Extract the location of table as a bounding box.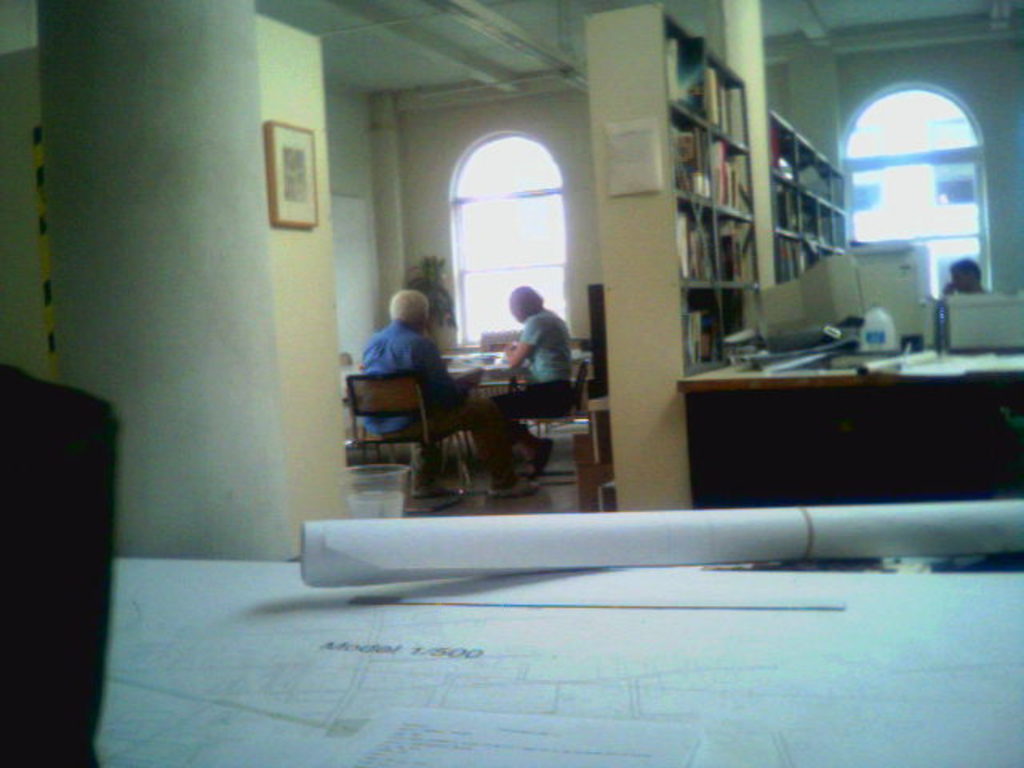
(96, 554, 1022, 766).
